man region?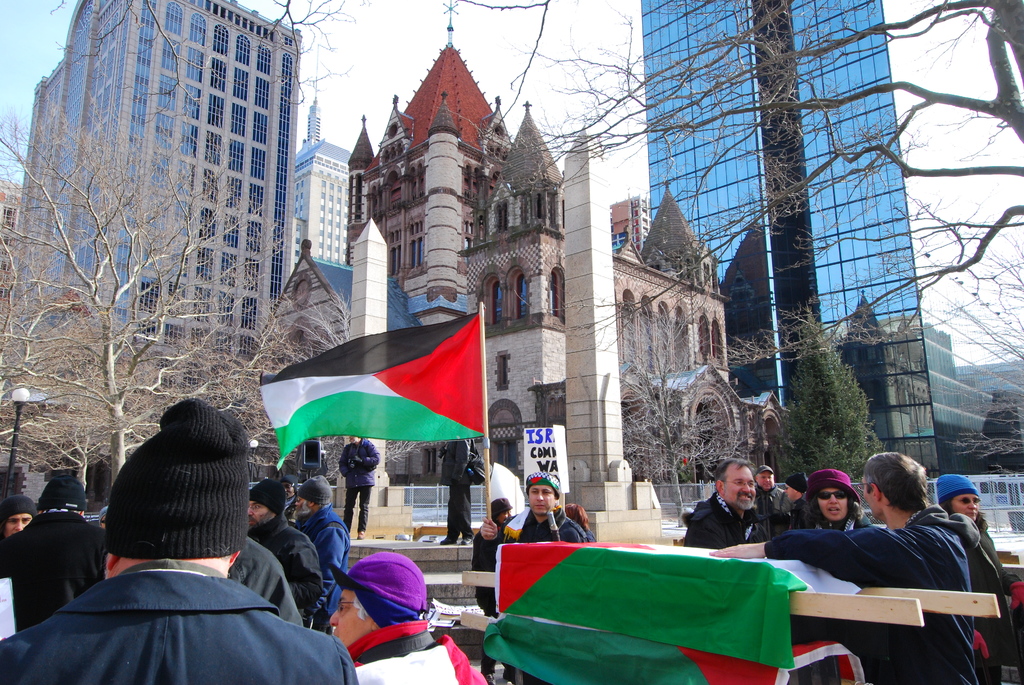
rect(483, 469, 581, 541)
